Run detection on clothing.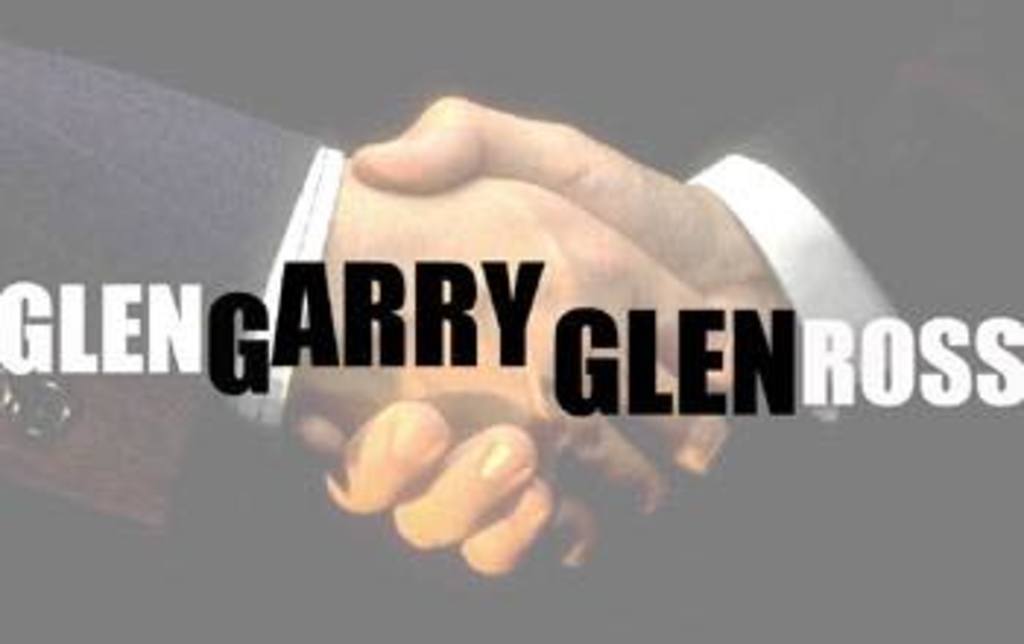
Result: bbox(685, 0, 1021, 427).
